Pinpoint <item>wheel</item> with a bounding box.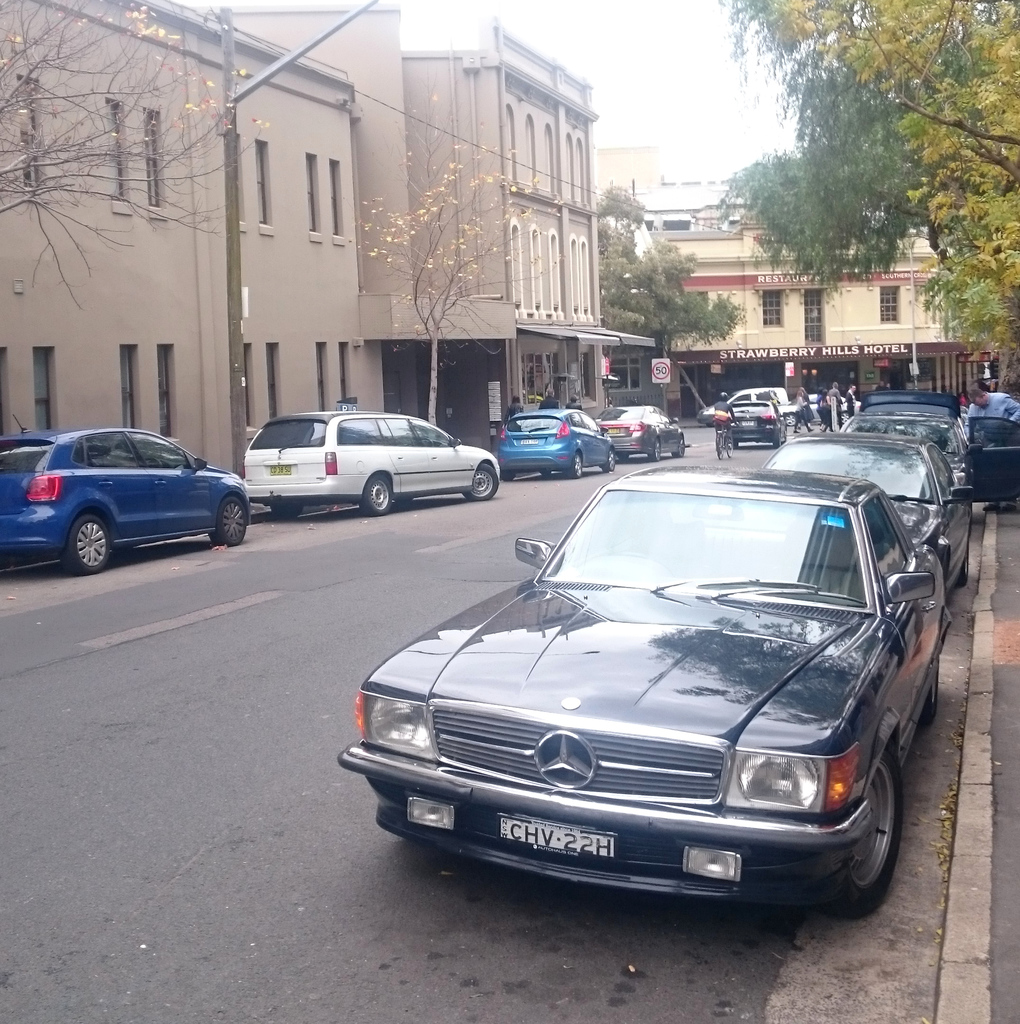
270,507,303,519.
